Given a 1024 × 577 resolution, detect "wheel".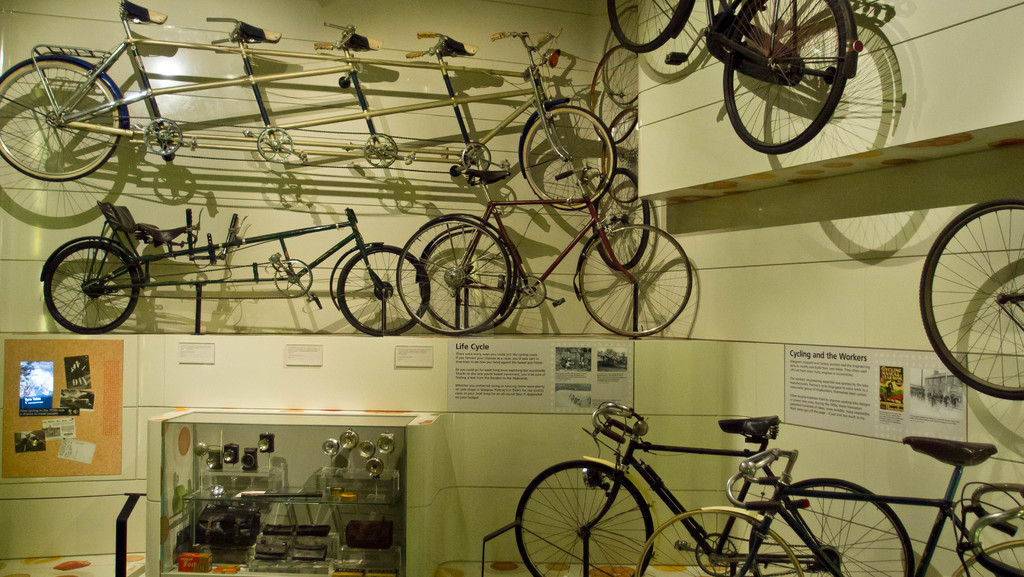
box(141, 118, 186, 161).
